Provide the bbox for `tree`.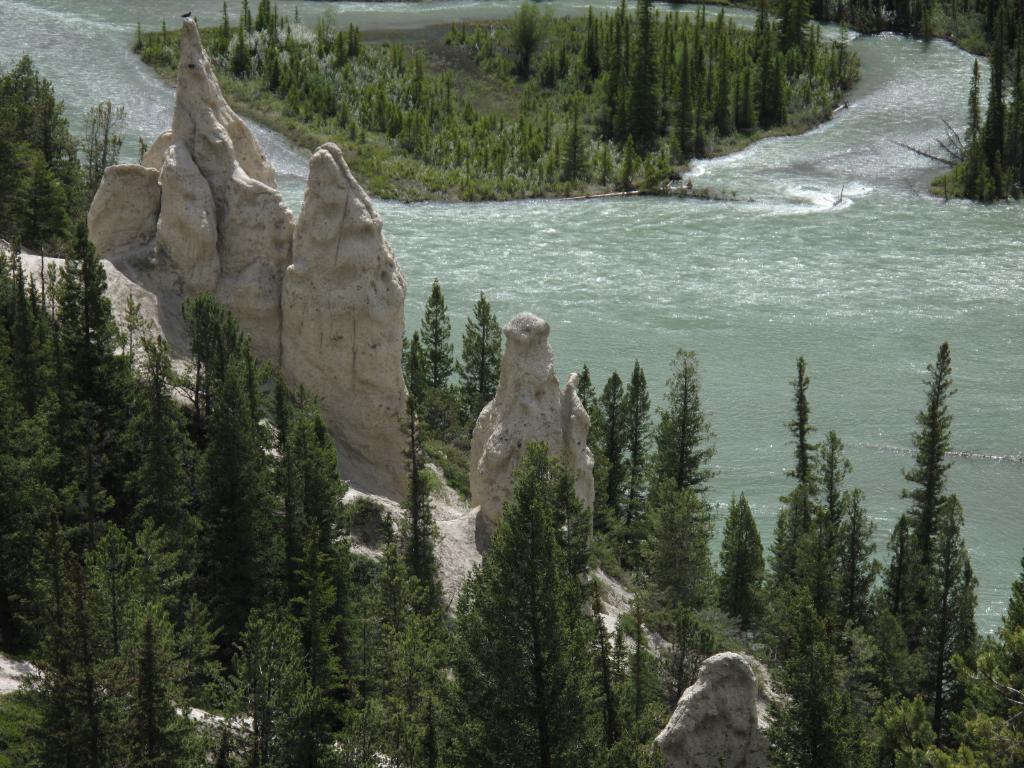
bbox(968, 9, 1023, 188).
